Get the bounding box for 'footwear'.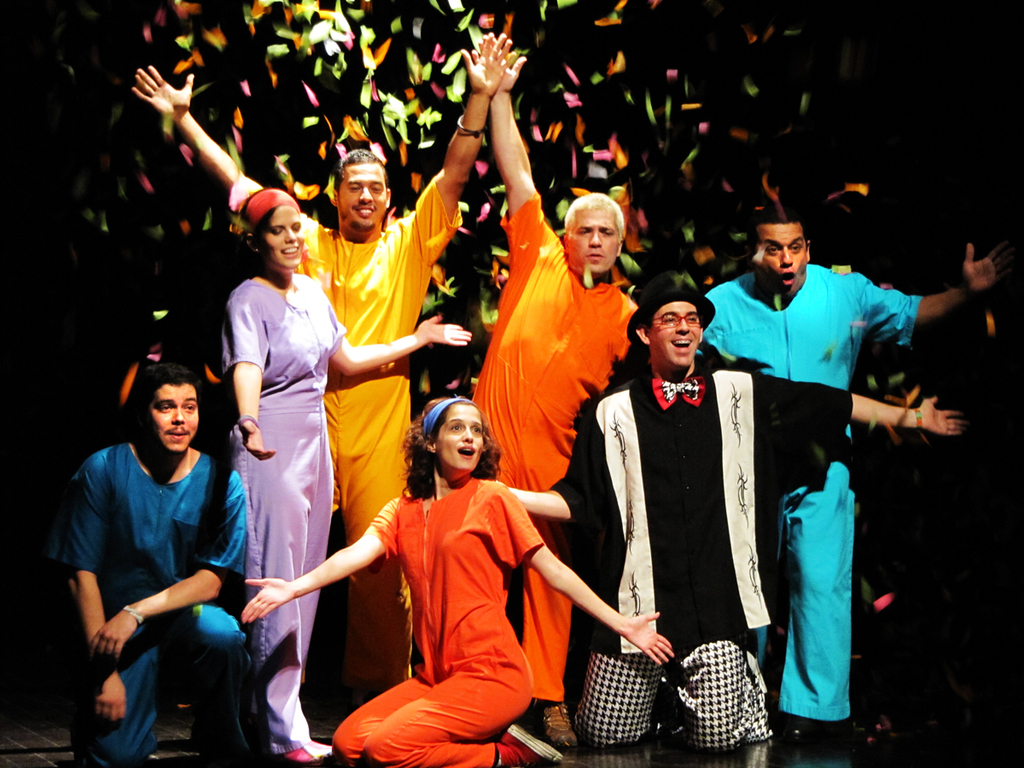
<bbox>282, 740, 332, 767</bbox>.
